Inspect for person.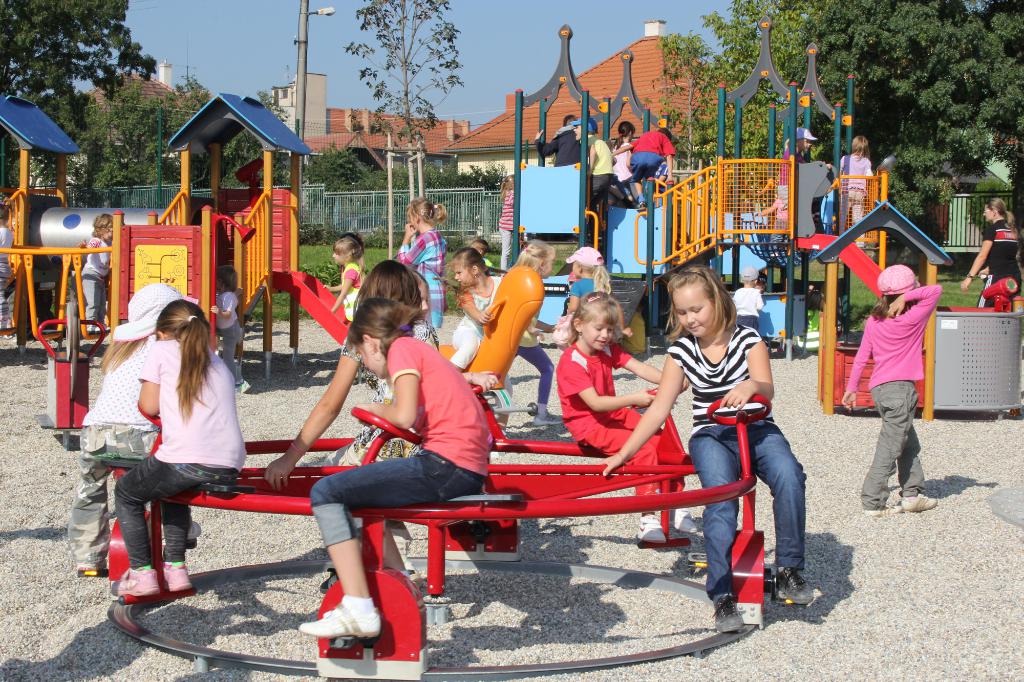
Inspection: [x1=209, y1=262, x2=251, y2=397].
